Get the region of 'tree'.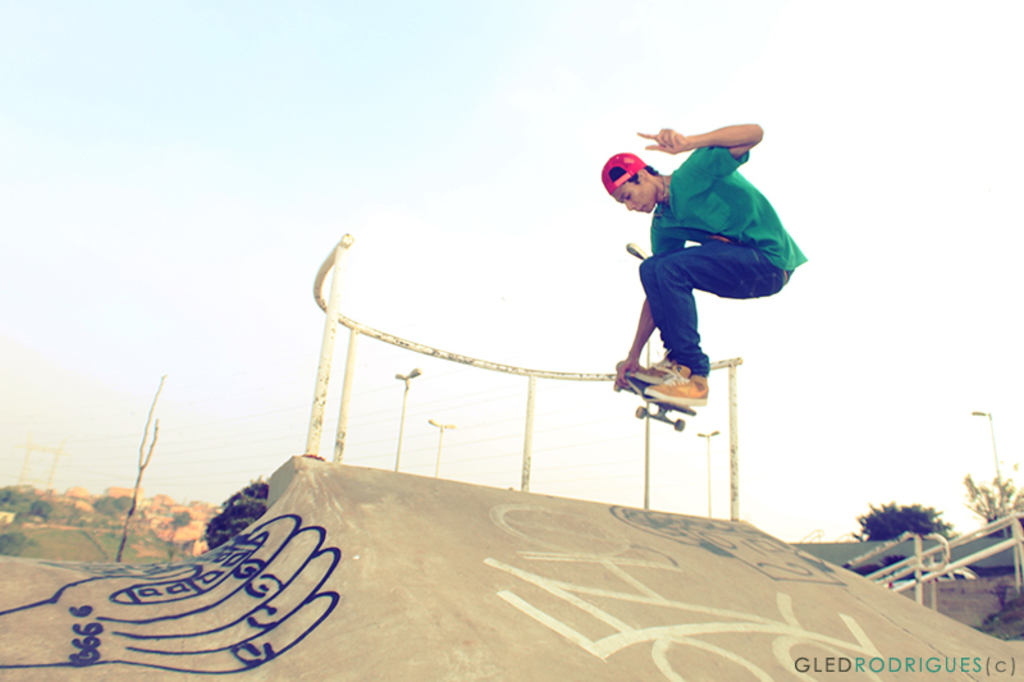
left=0, top=482, right=184, bottom=566.
